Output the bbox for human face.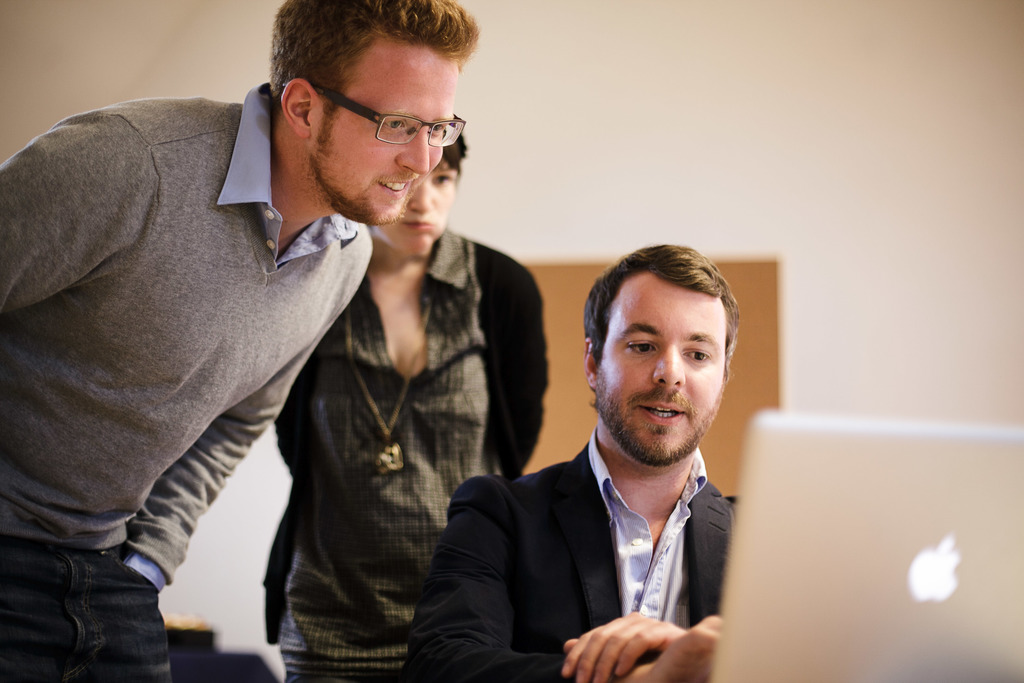
region(593, 282, 724, 462).
